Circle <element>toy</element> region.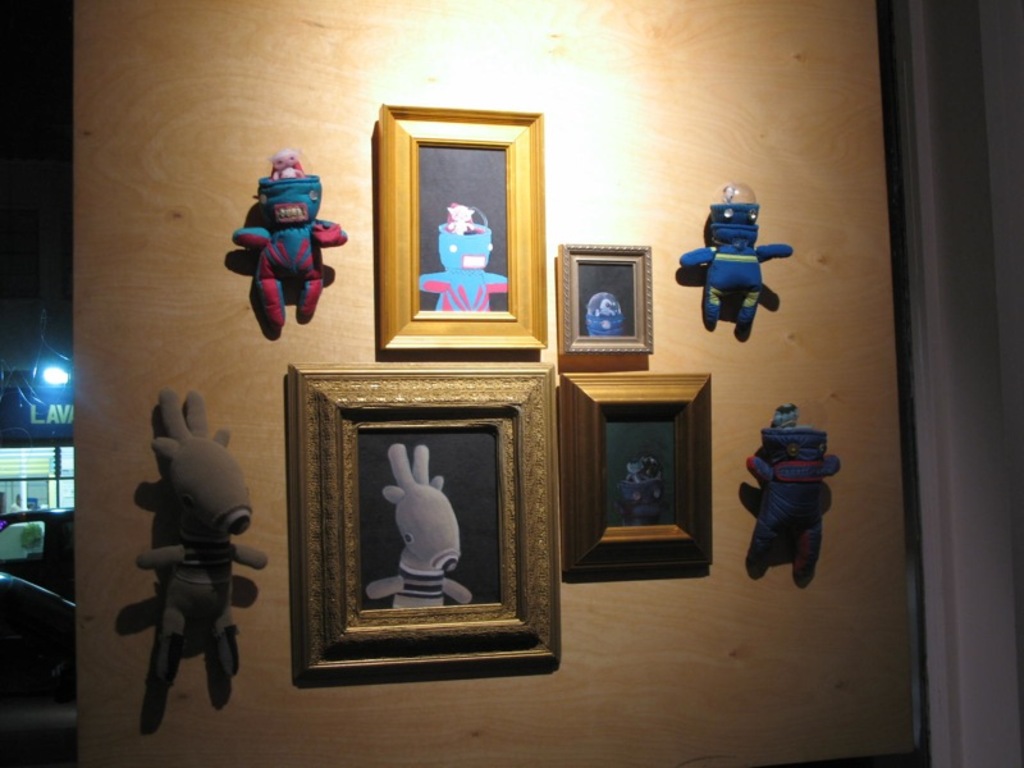
Region: detection(138, 390, 265, 686).
